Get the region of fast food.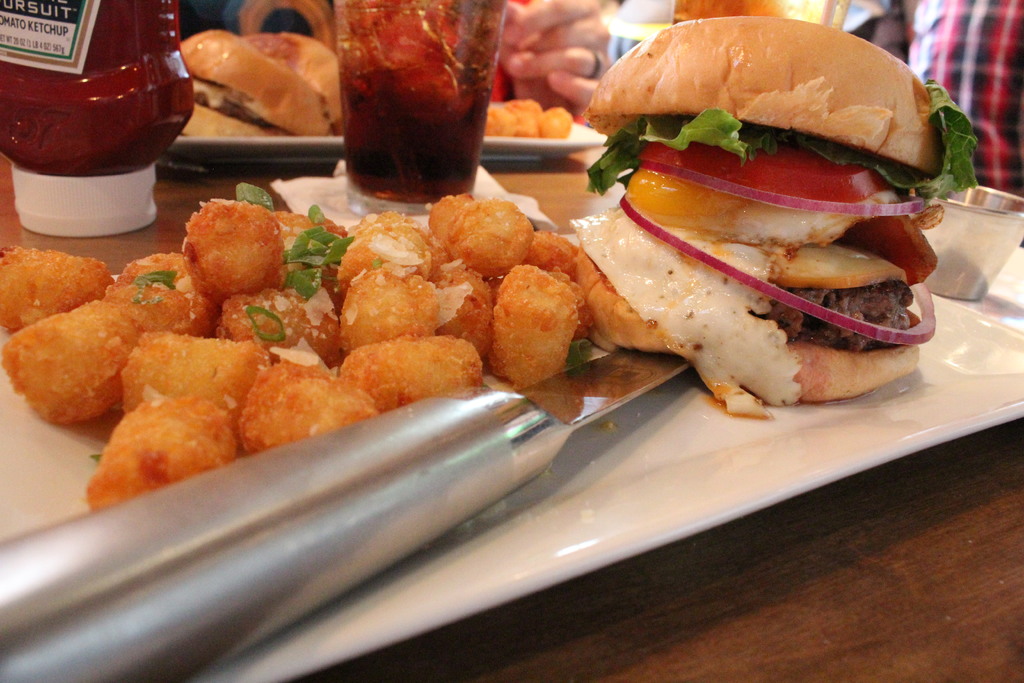
571 7 977 390.
